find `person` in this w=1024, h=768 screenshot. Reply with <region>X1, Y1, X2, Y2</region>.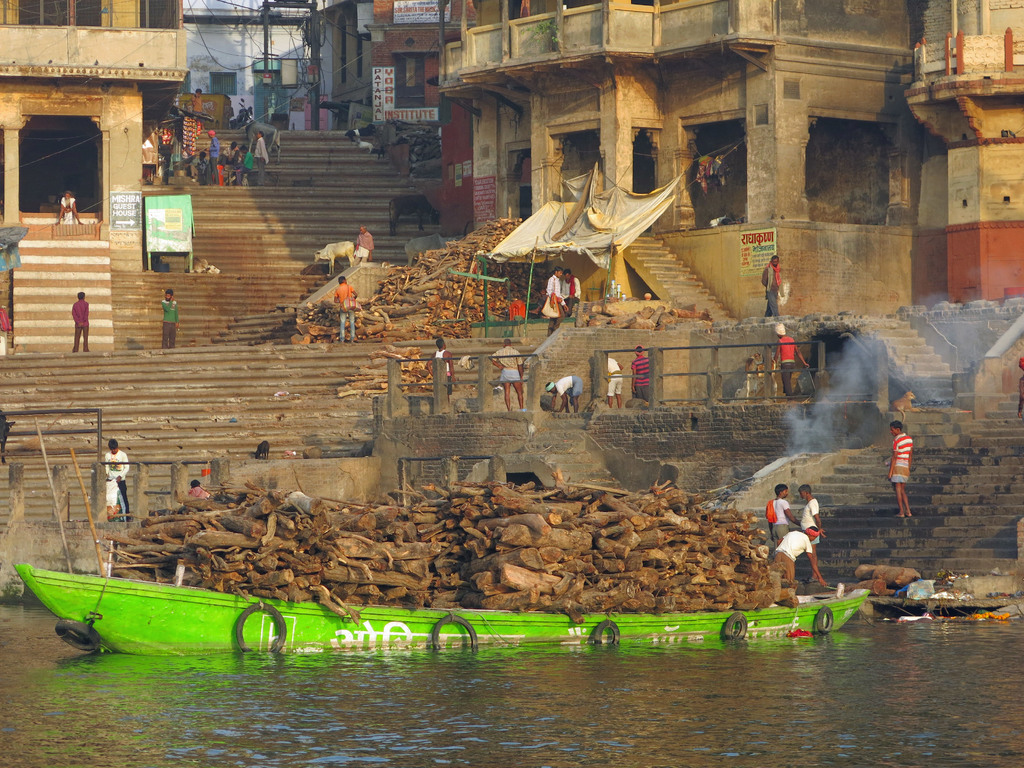
<region>432, 335, 458, 404</region>.
